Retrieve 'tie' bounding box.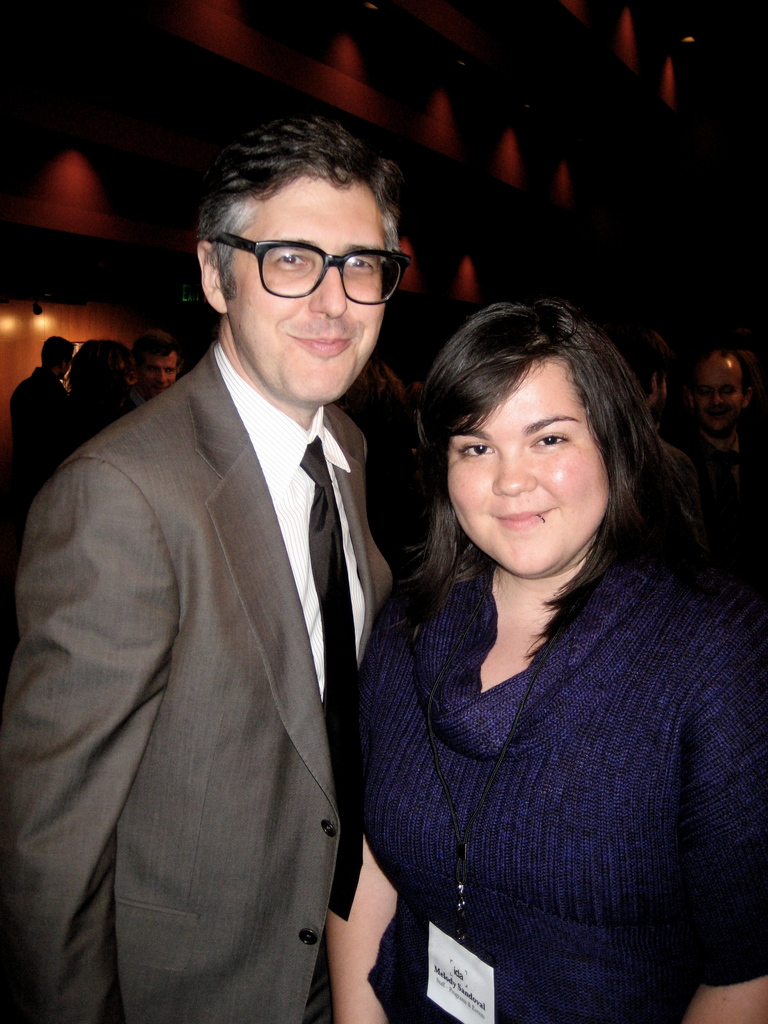
Bounding box: Rect(296, 431, 381, 918).
